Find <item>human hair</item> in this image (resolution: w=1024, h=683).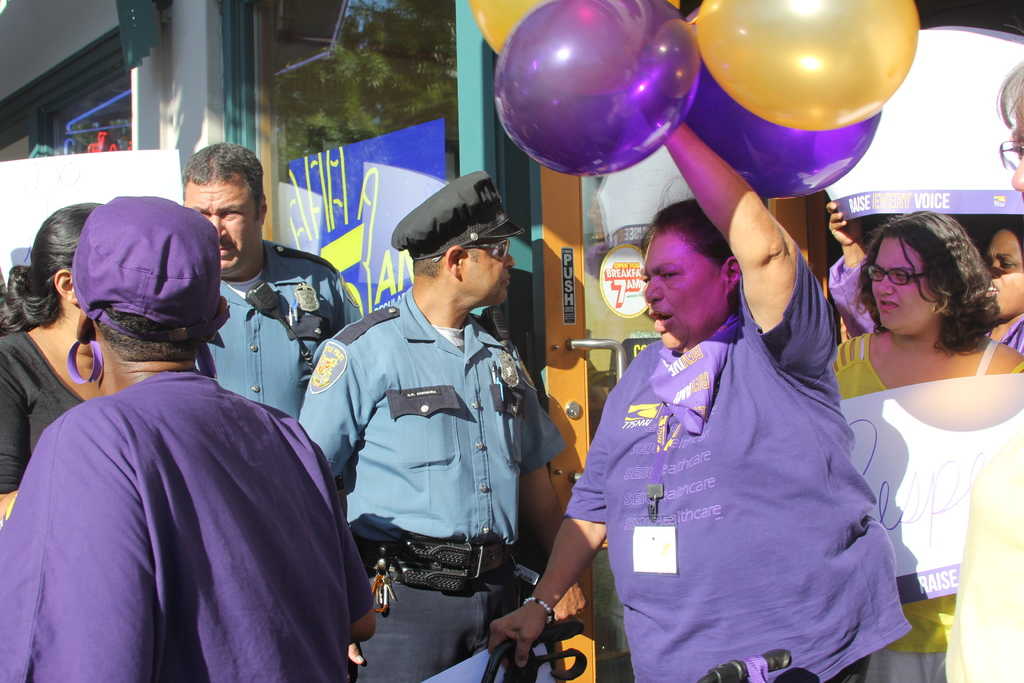
x1=637 y1=170 x2=758 y2=274.
